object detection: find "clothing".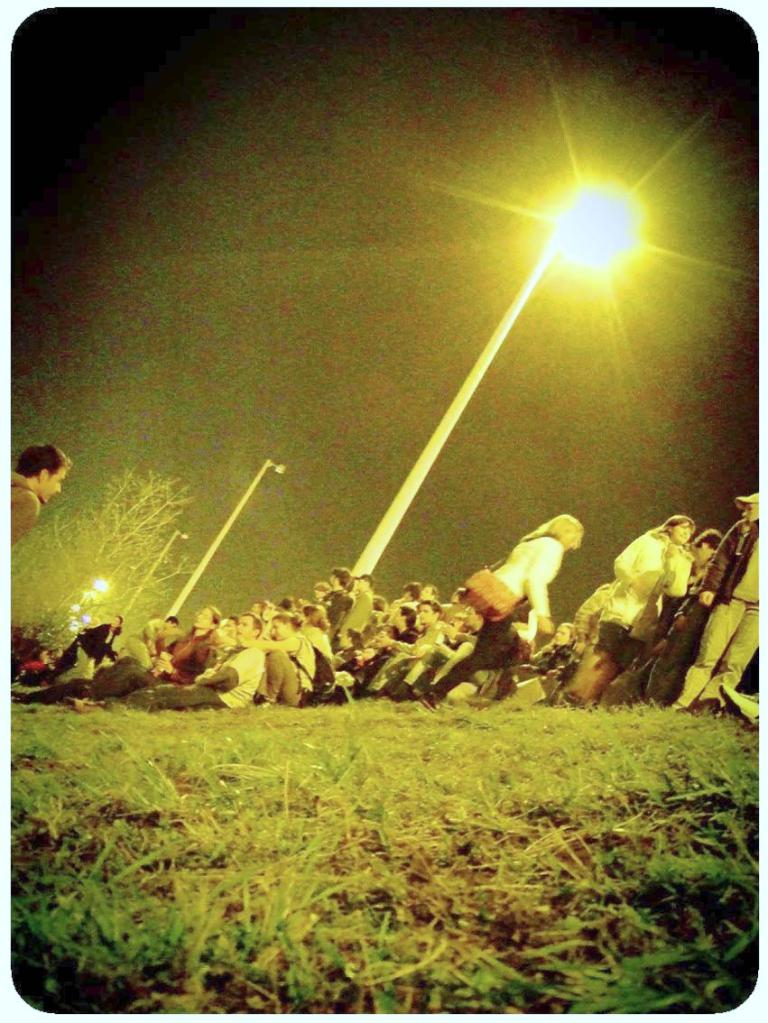
pyautogui.locateOnScreen(0, 471, 39, 548).
